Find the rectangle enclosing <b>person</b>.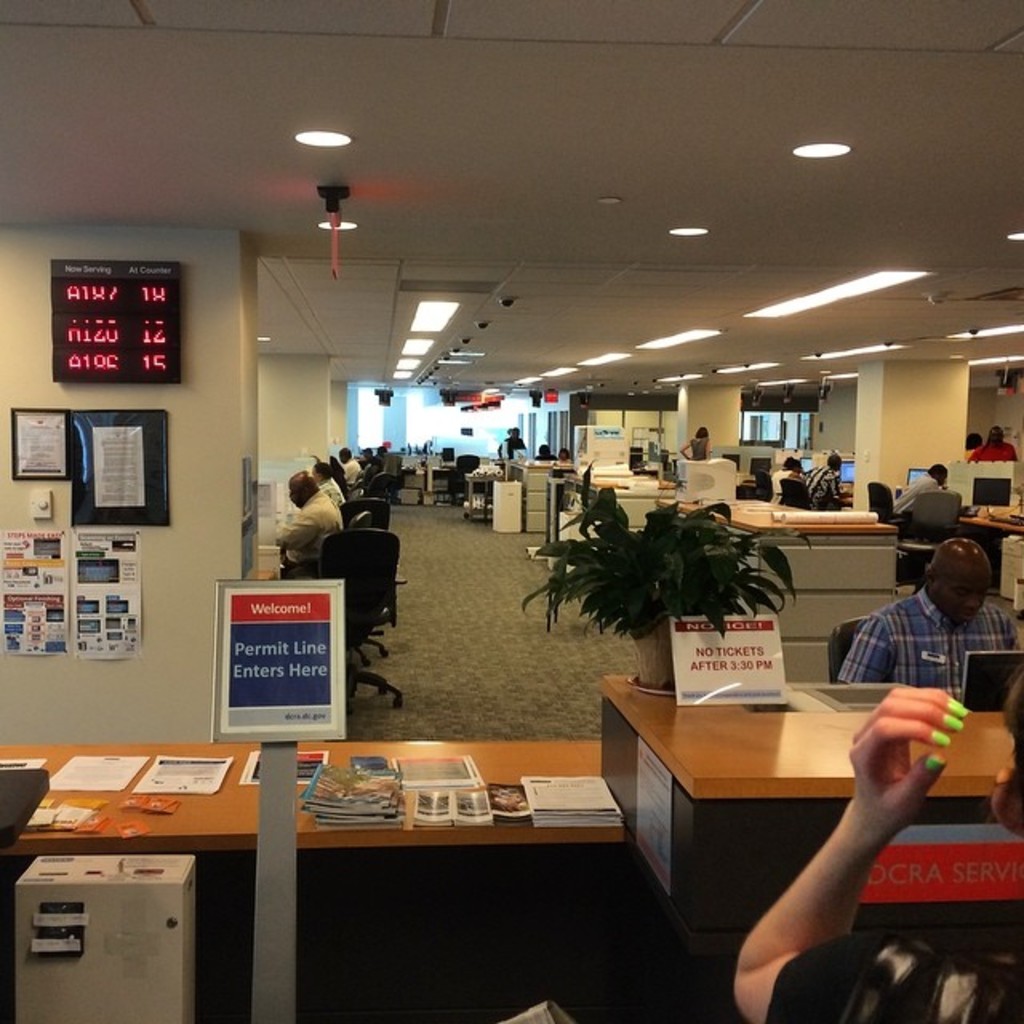
crop(341, 446, 362, 486).
